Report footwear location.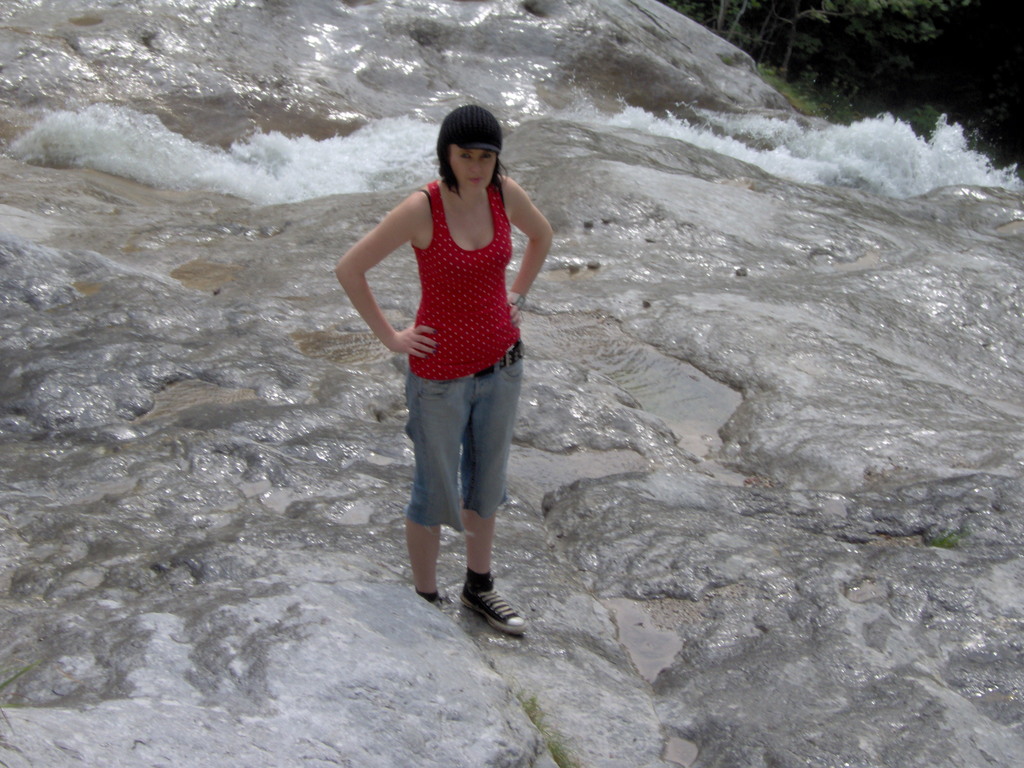
Report: [470, 582, 542, 646].
